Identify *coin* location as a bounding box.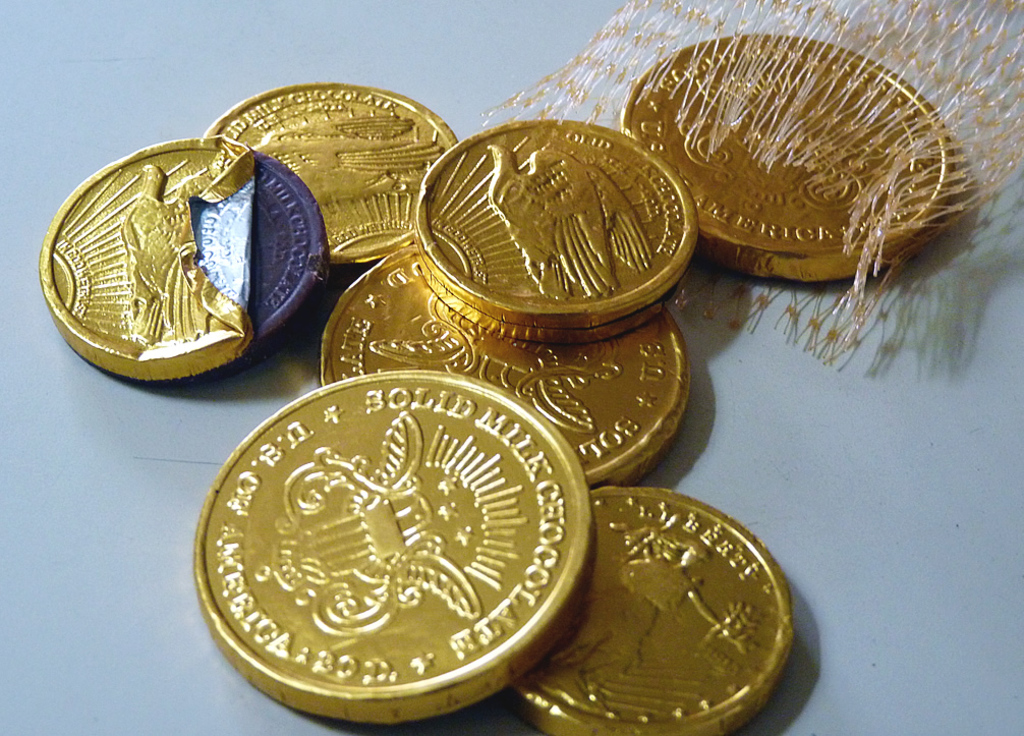
39 146 323 384.
